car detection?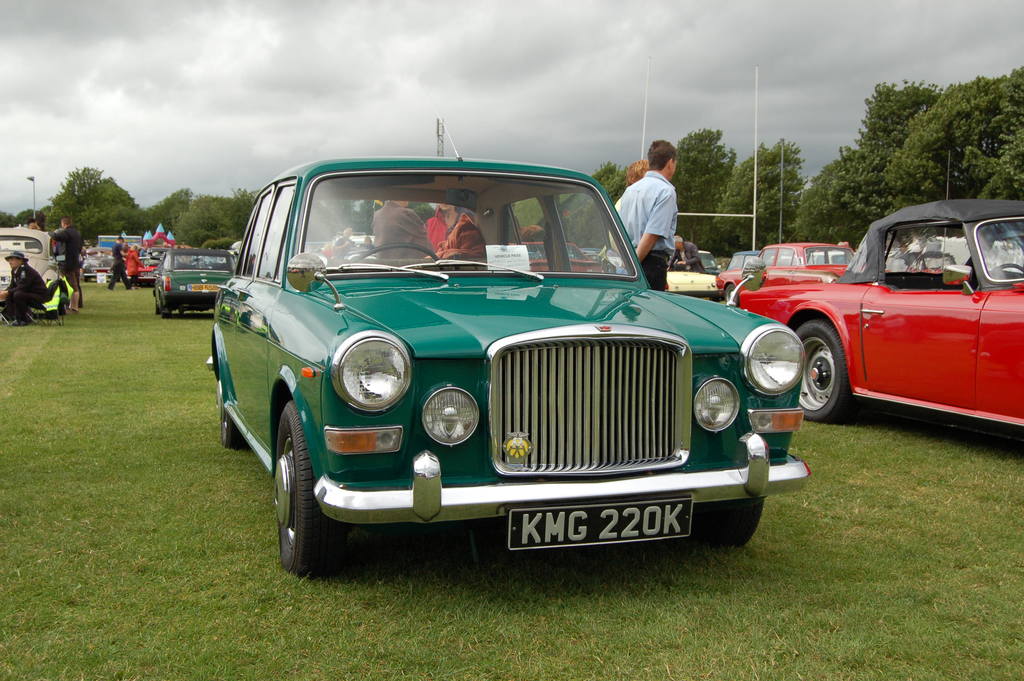
bbox=[0, 224, 58, 288]
